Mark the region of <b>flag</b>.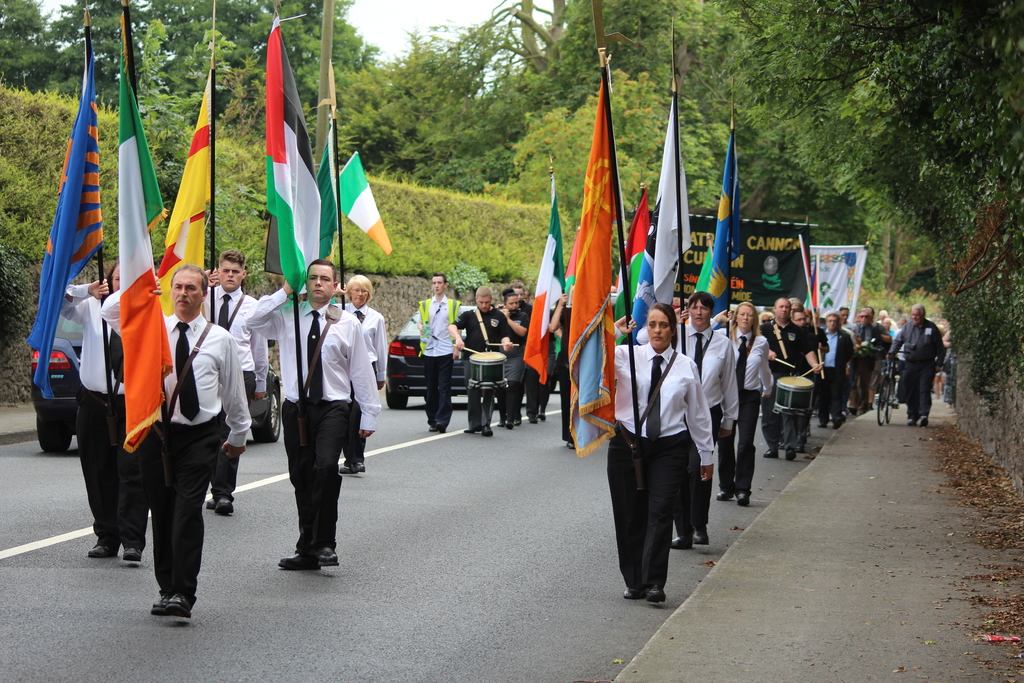
Region: <region>630, 95, 694, 345</region>.
